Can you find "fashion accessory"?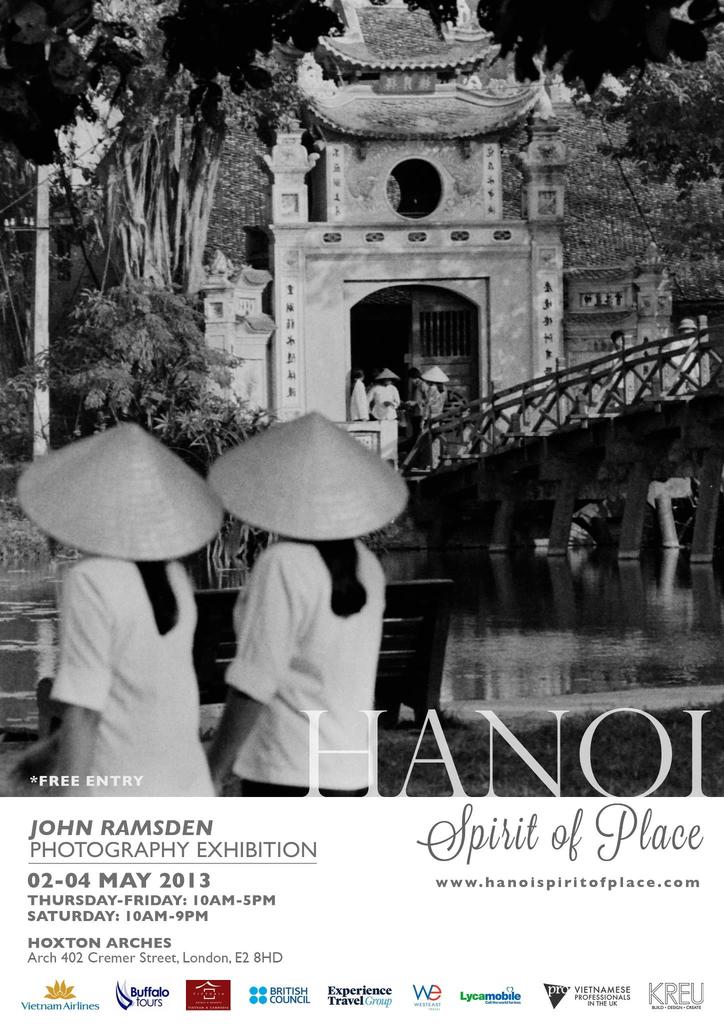
Yes, bounding box: left=377, top=370, right=398, bottom=378.
